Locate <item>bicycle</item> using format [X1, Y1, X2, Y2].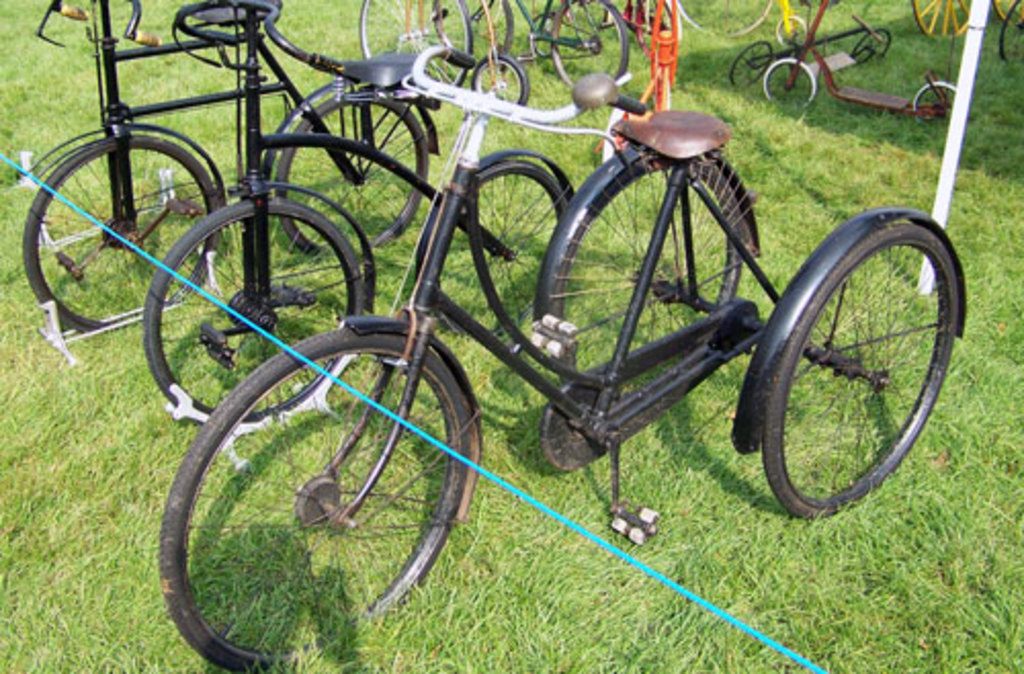
[8, 0, 442, 326].
